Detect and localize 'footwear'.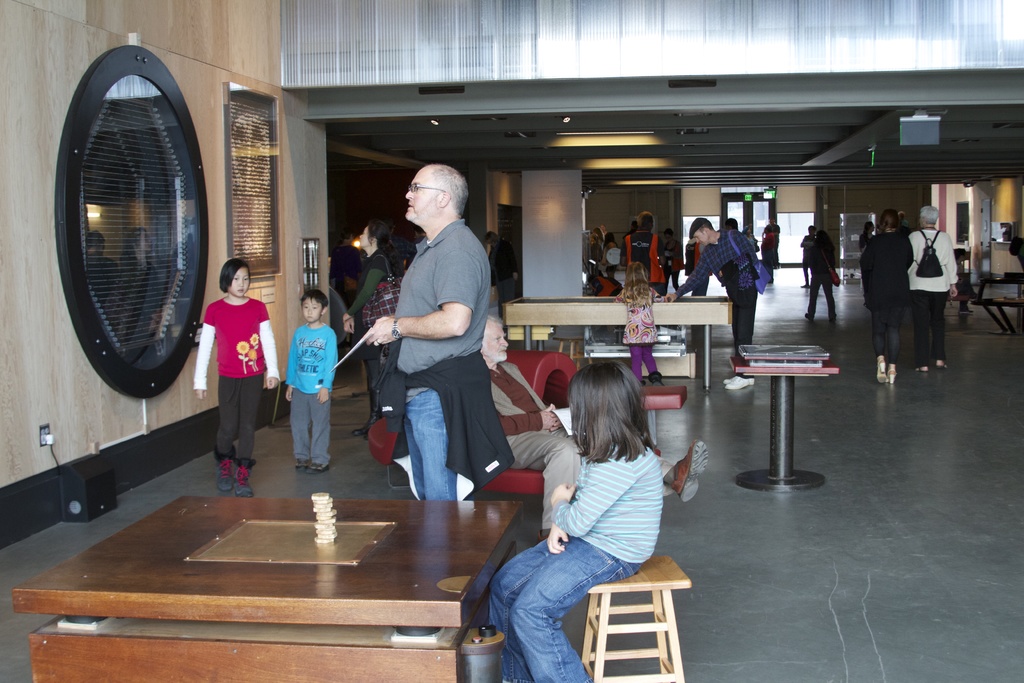
Localized at (x1=672, y1=440, x2=709, y2=499).
